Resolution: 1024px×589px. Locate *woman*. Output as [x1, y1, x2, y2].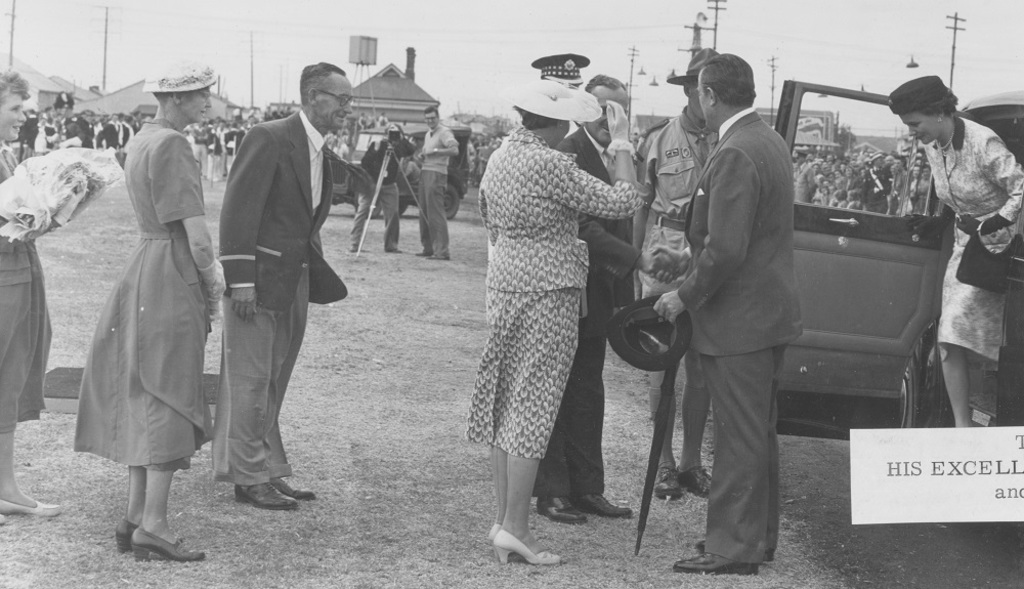
[470, 81, 634, 534].
